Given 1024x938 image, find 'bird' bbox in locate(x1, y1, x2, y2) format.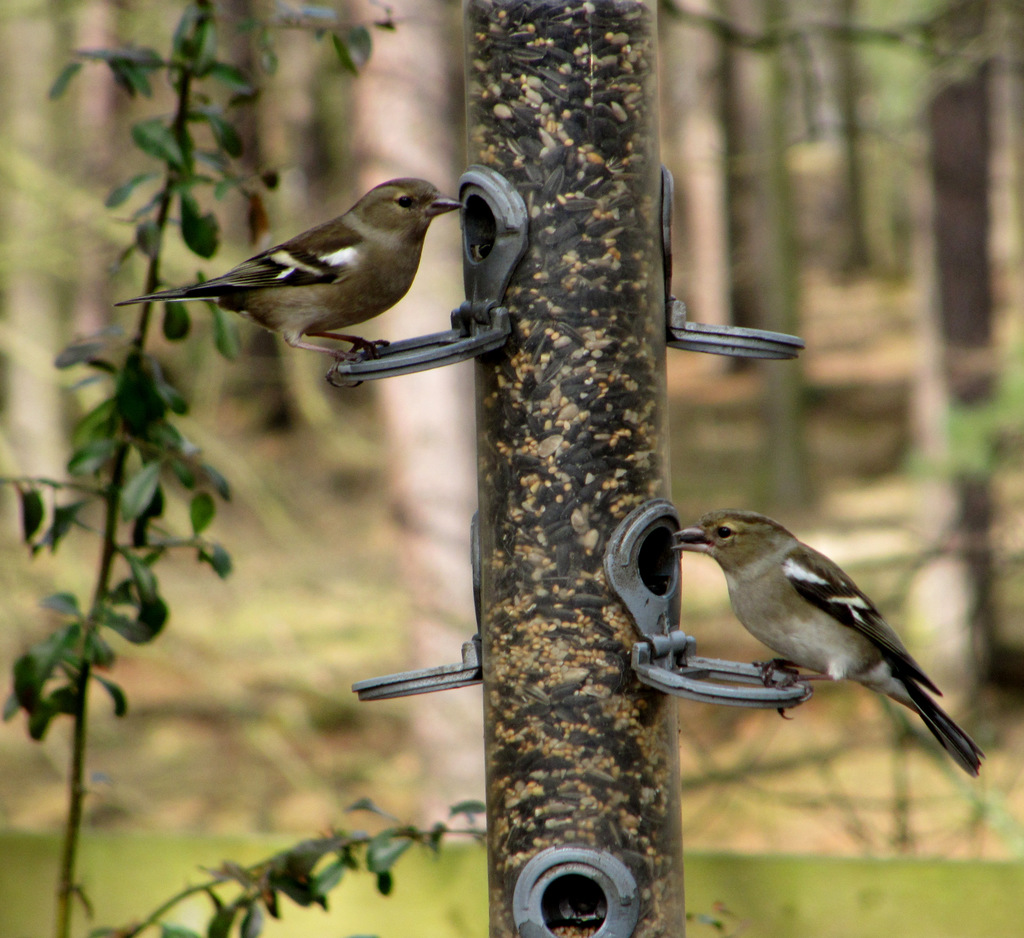
locate(651, 504, 985, 783).
